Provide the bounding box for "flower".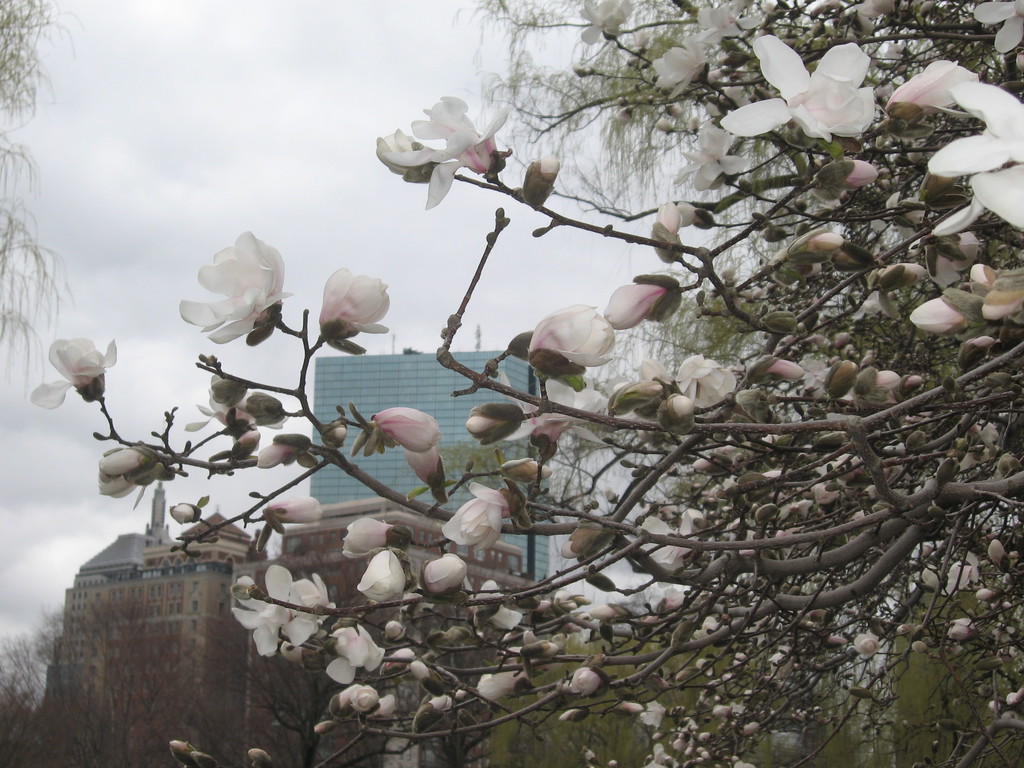
pyautogui.locateOnScreen(423, 696, 452, 716).
